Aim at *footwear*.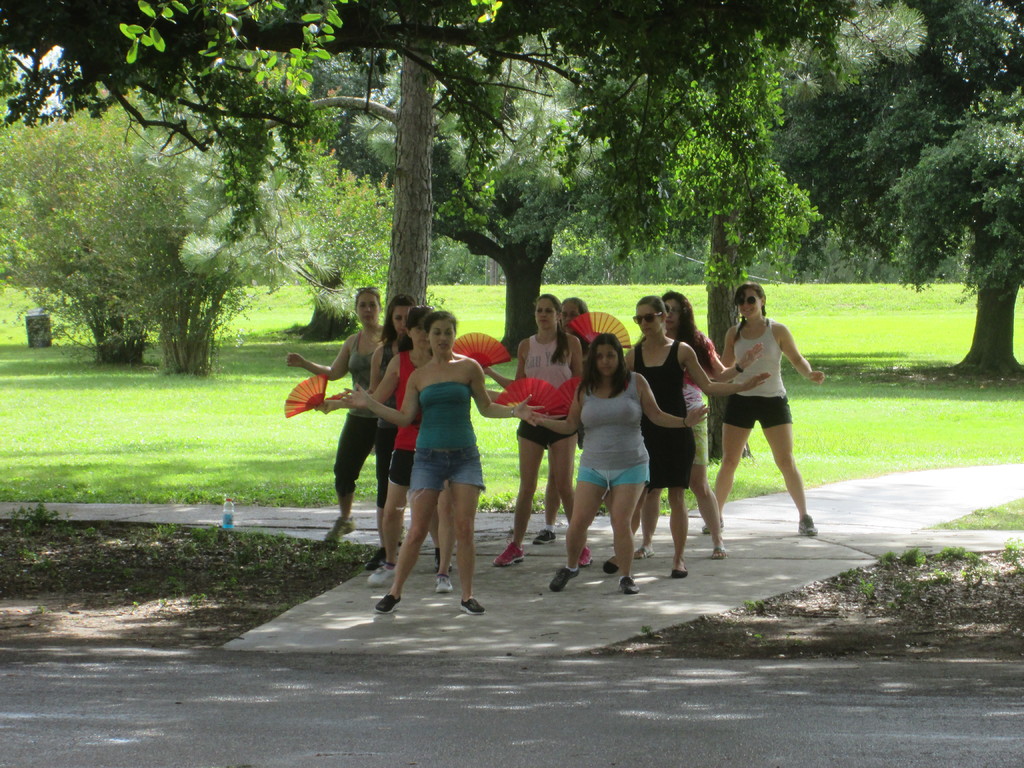
Aimed at 547:567:578:594.
